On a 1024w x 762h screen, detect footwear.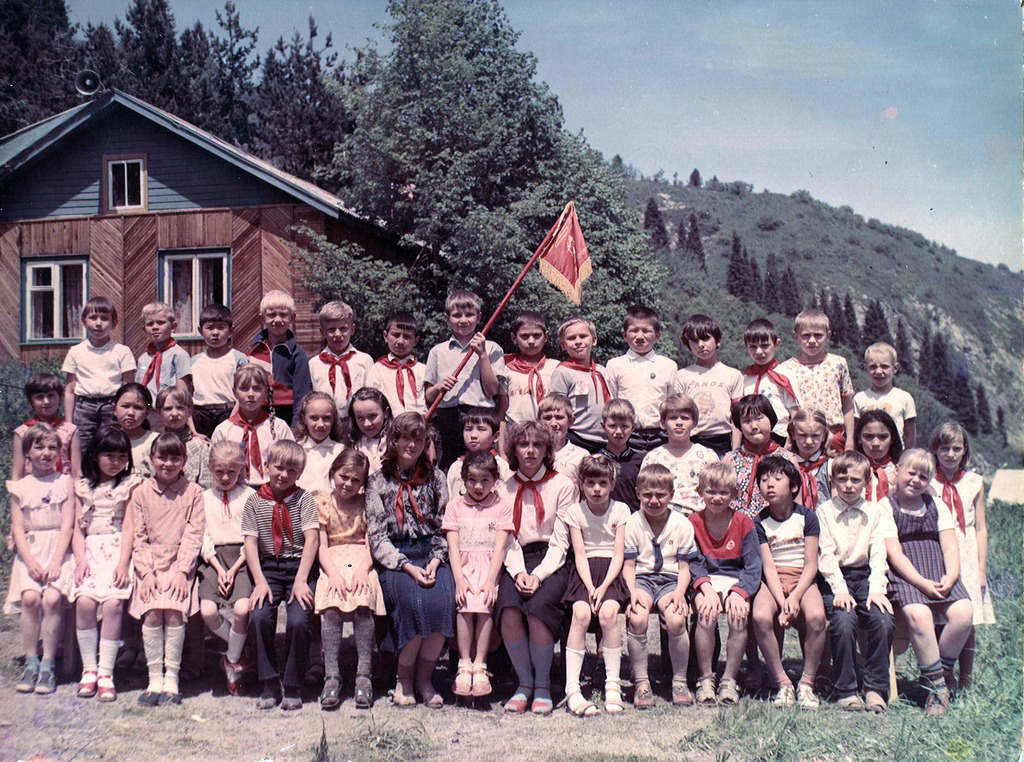
447/658/473/695.
